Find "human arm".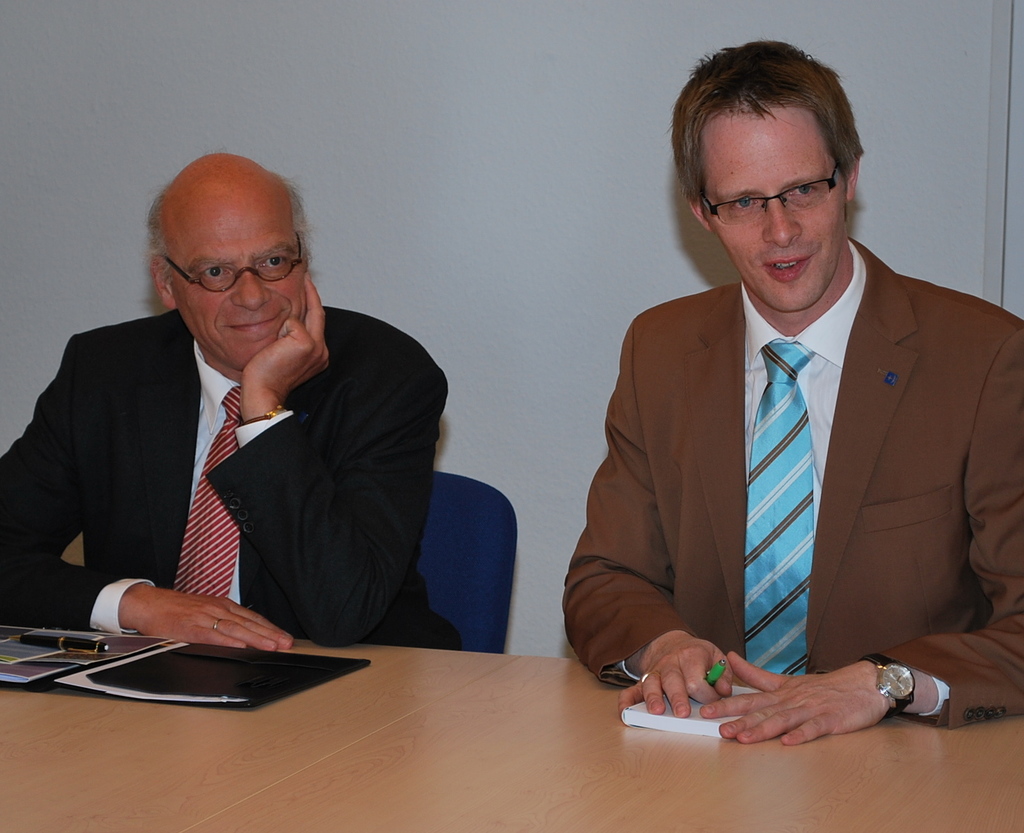
left=227, top=268, right=445, bottom=647.
